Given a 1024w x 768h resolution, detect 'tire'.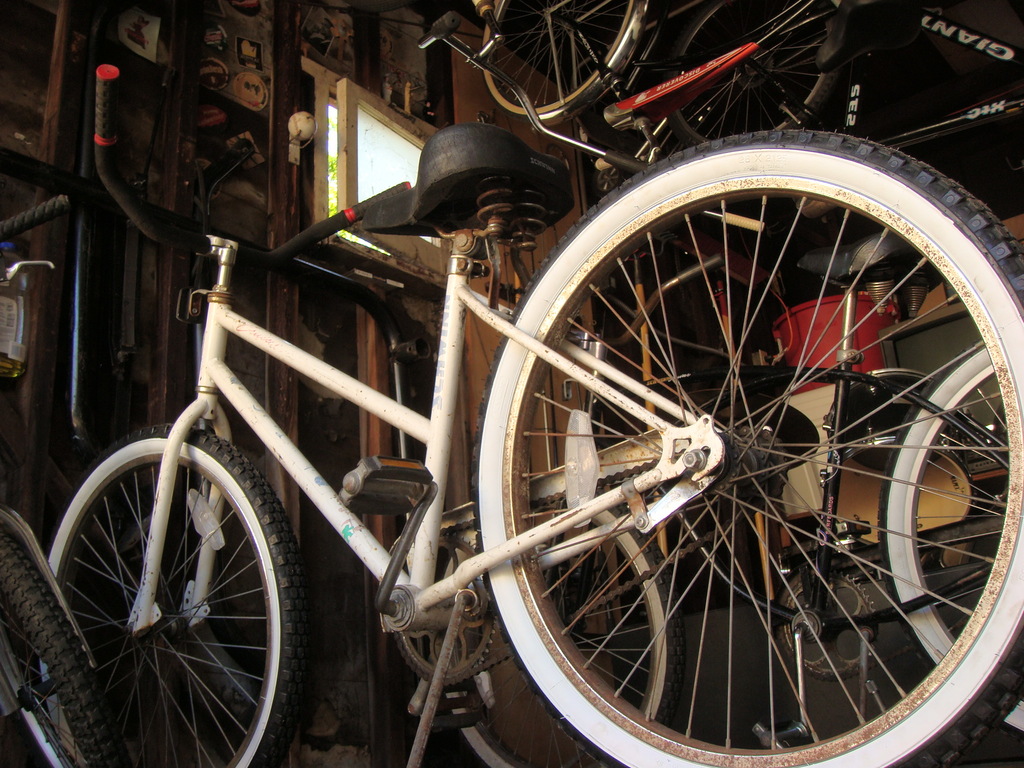
l=877, t=338, r=1023, b=736.
